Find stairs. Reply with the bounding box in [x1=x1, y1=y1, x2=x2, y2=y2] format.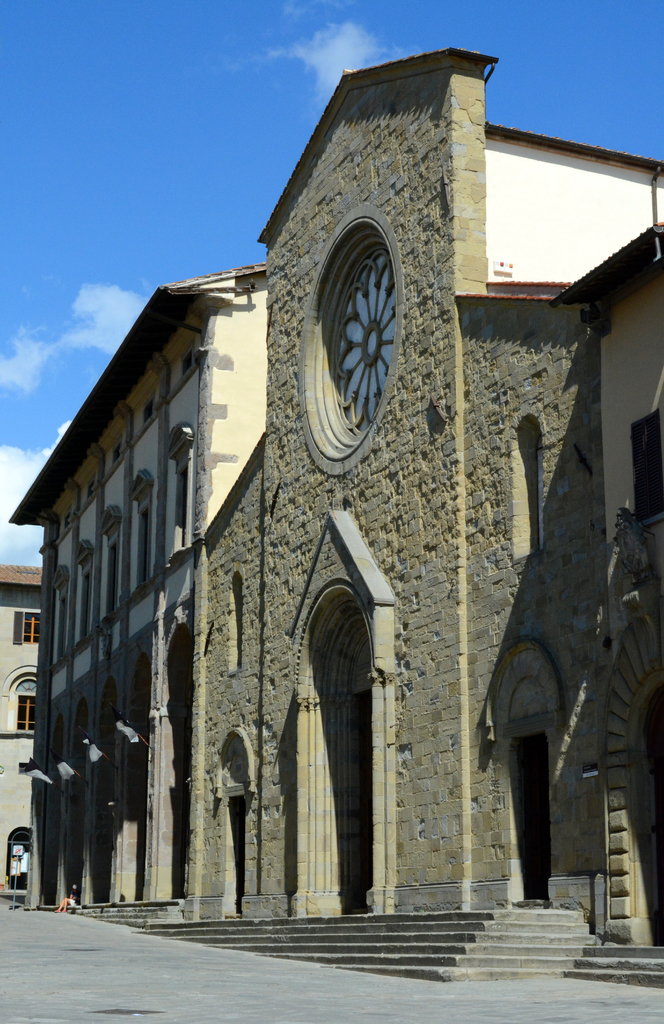
[x1=567, y1=941, x2=663, y2=989].
